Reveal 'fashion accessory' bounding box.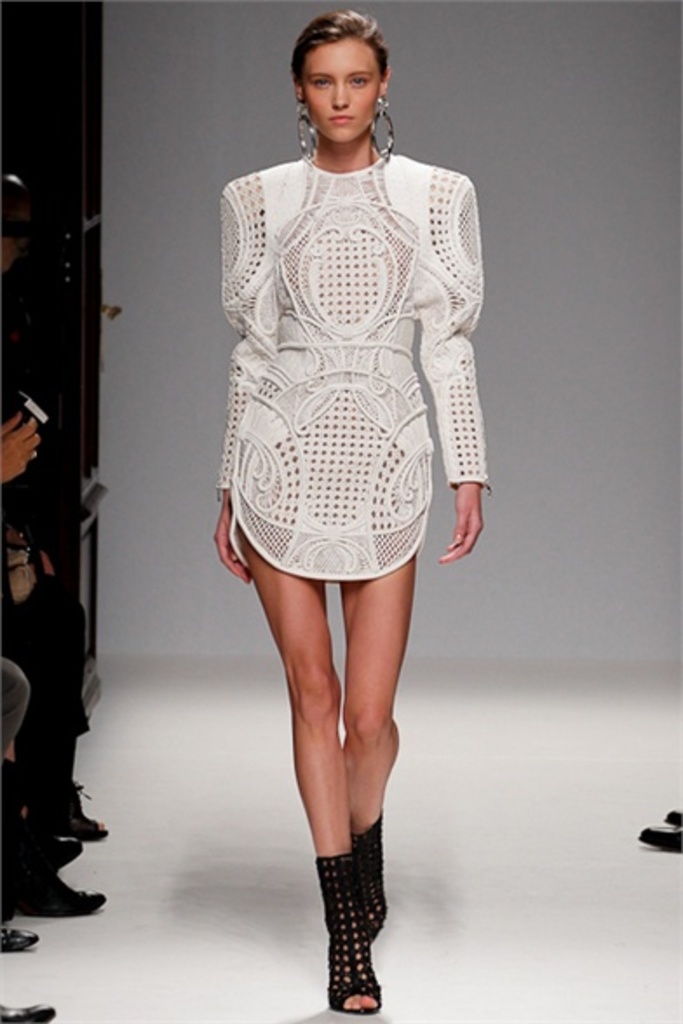
Revealed: rect(664, 810, 681, 824).
